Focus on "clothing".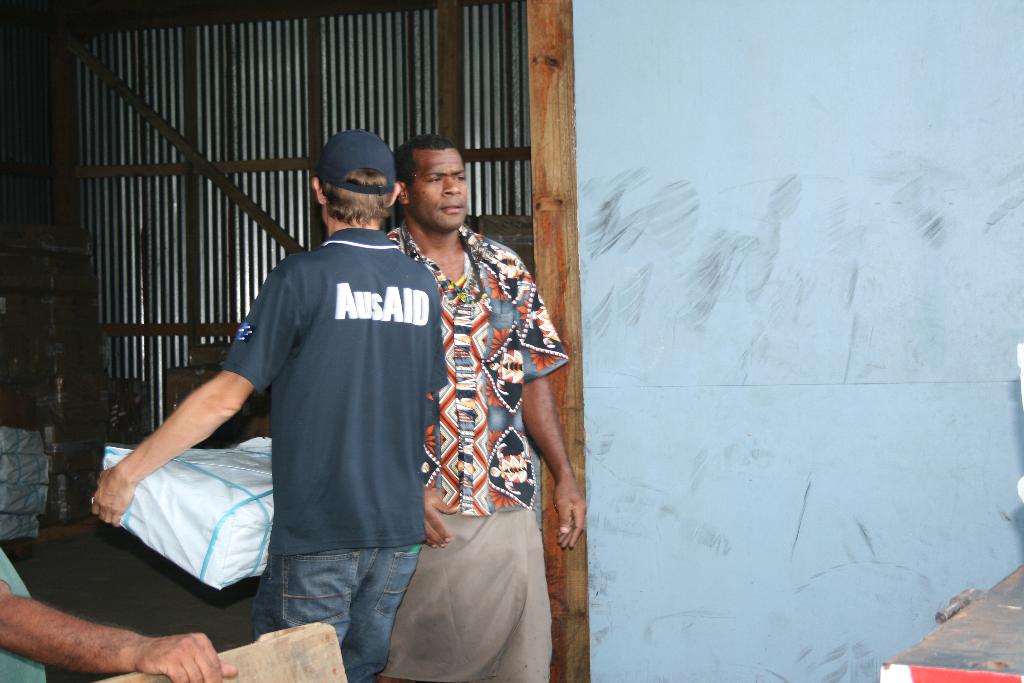
Focused at BBox(388, 218, 563, 682).
